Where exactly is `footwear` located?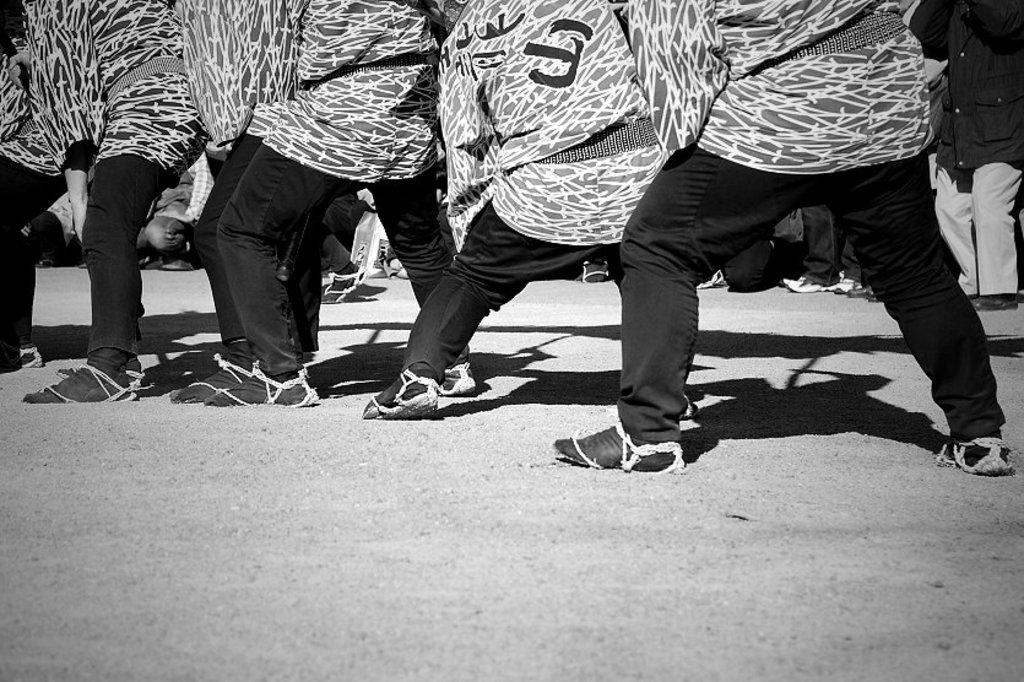
Its bounding box is <bbox>204, 368, 320, 407</bbox>.
